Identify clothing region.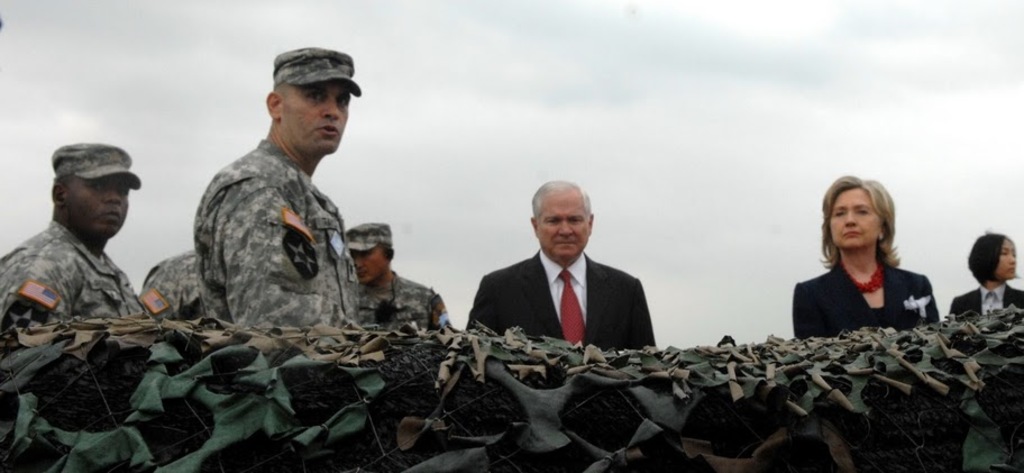
Region: [788,228,948,344].
